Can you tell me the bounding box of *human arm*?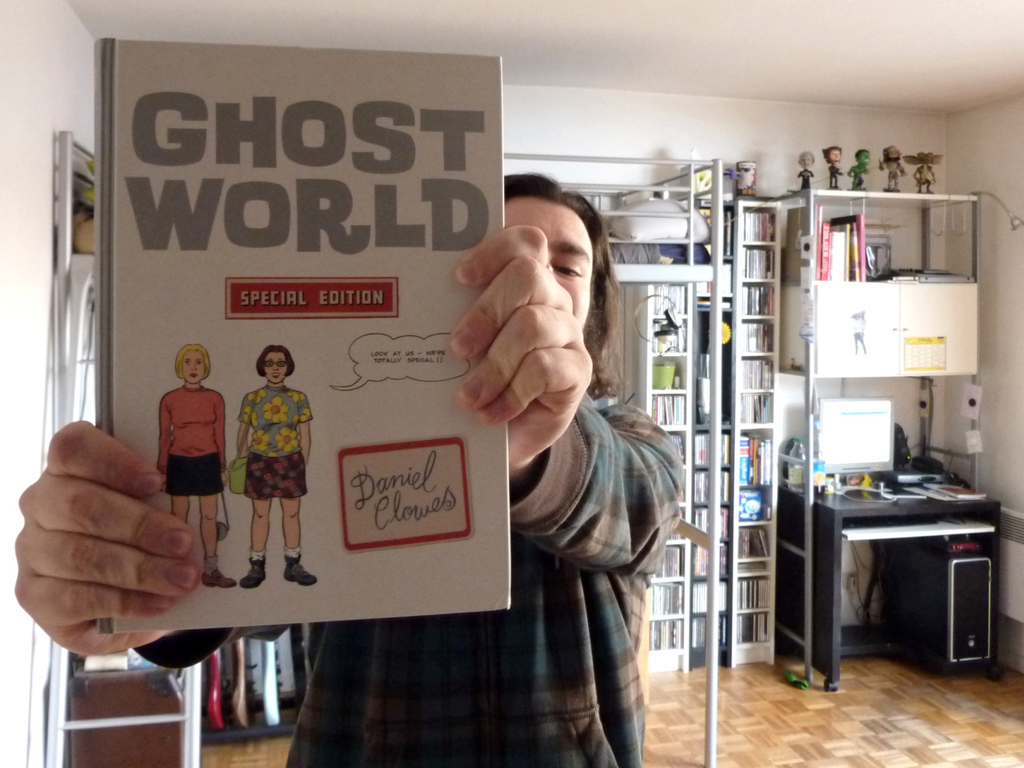
[left=215, top=394, right=233, bottom=485].
